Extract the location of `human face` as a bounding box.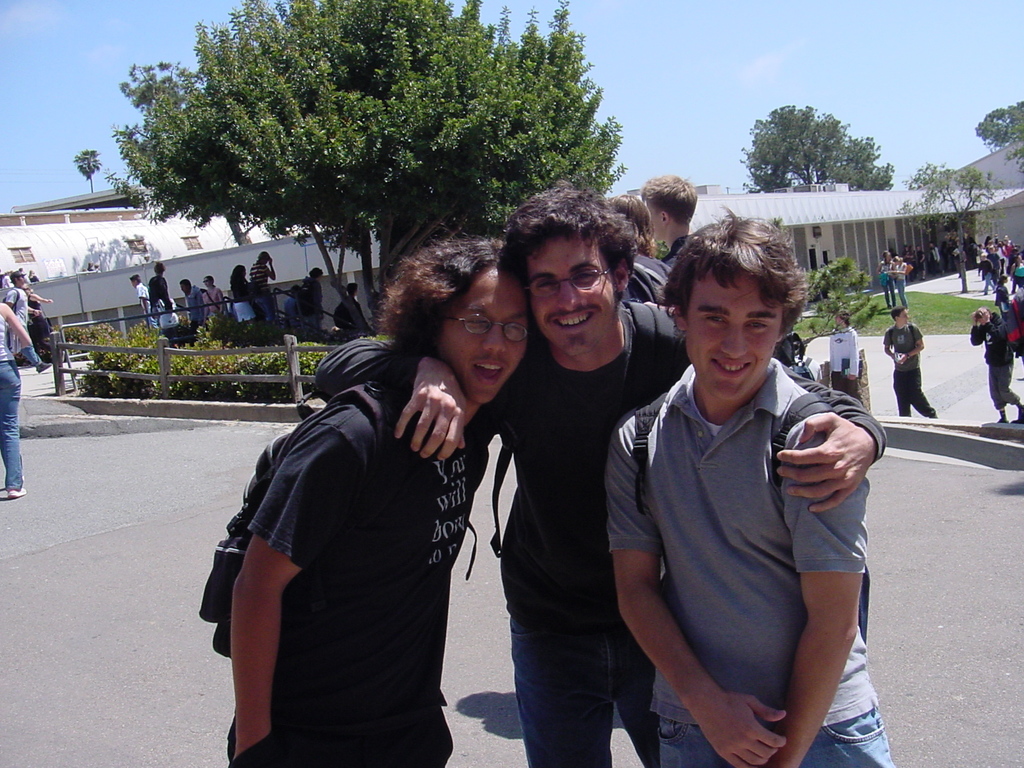
{"left": 440, "top": 266, "right": 529, "bottom": 406}.
